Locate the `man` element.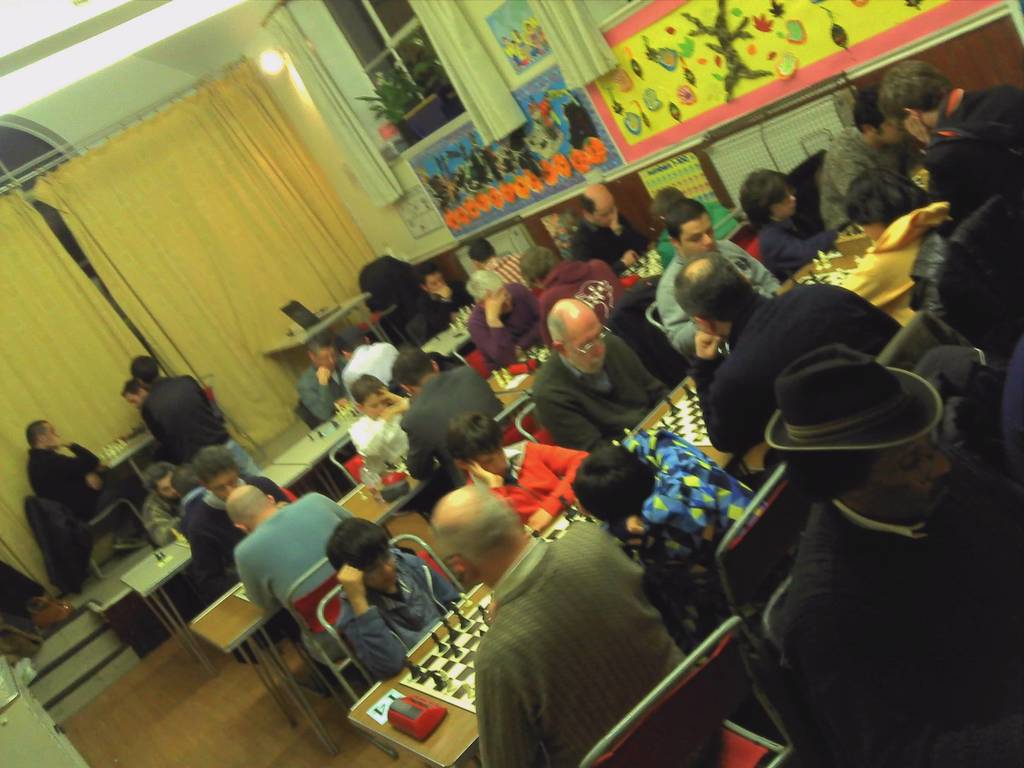
Element bbox: Rect(137, 462, 184, 551).
